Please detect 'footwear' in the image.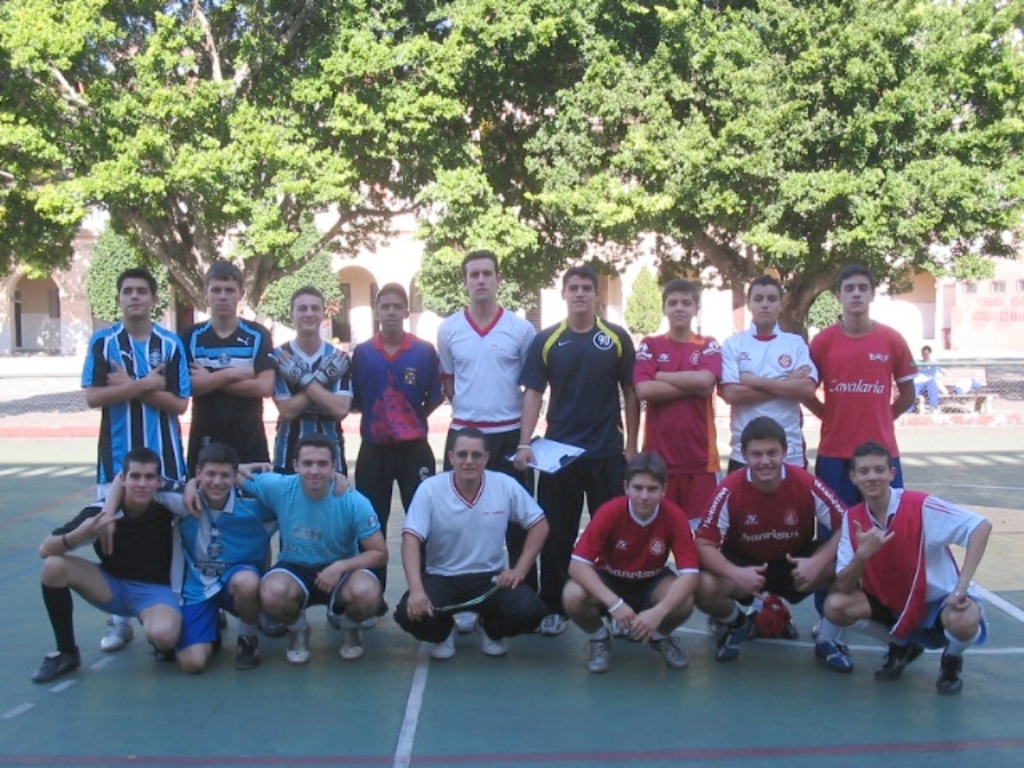
<region>542, 608, 566, 637</region>.
